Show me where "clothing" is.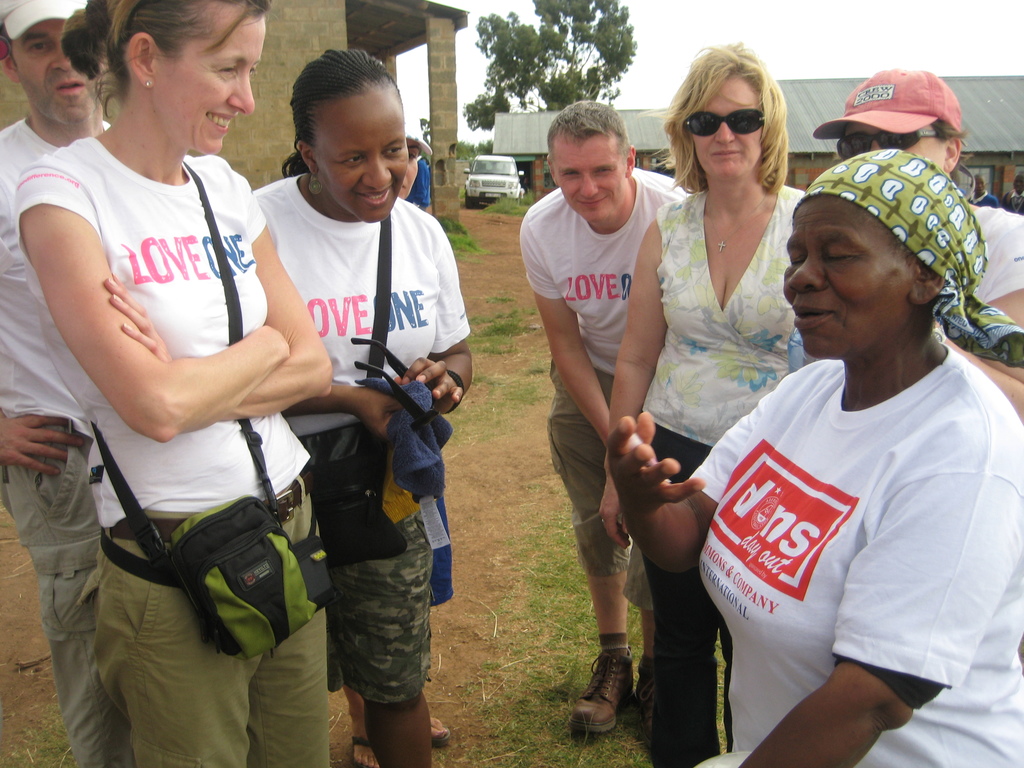
"clothing" is at 15/134/327/767.
